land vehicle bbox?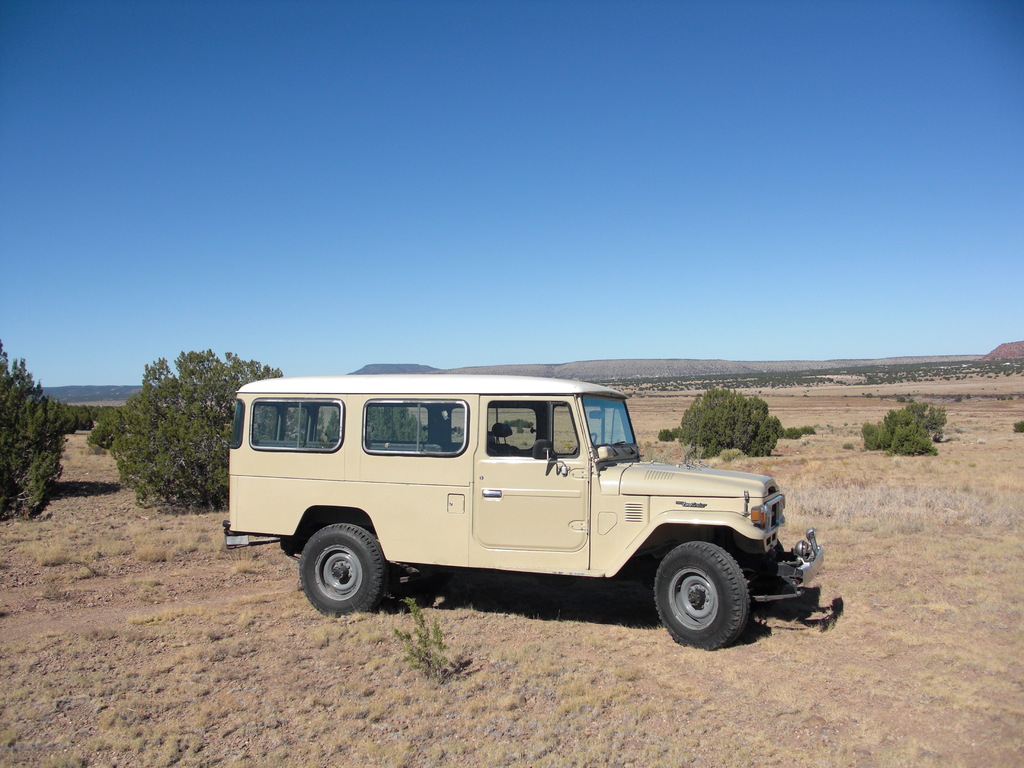
[224,378,819,654]
